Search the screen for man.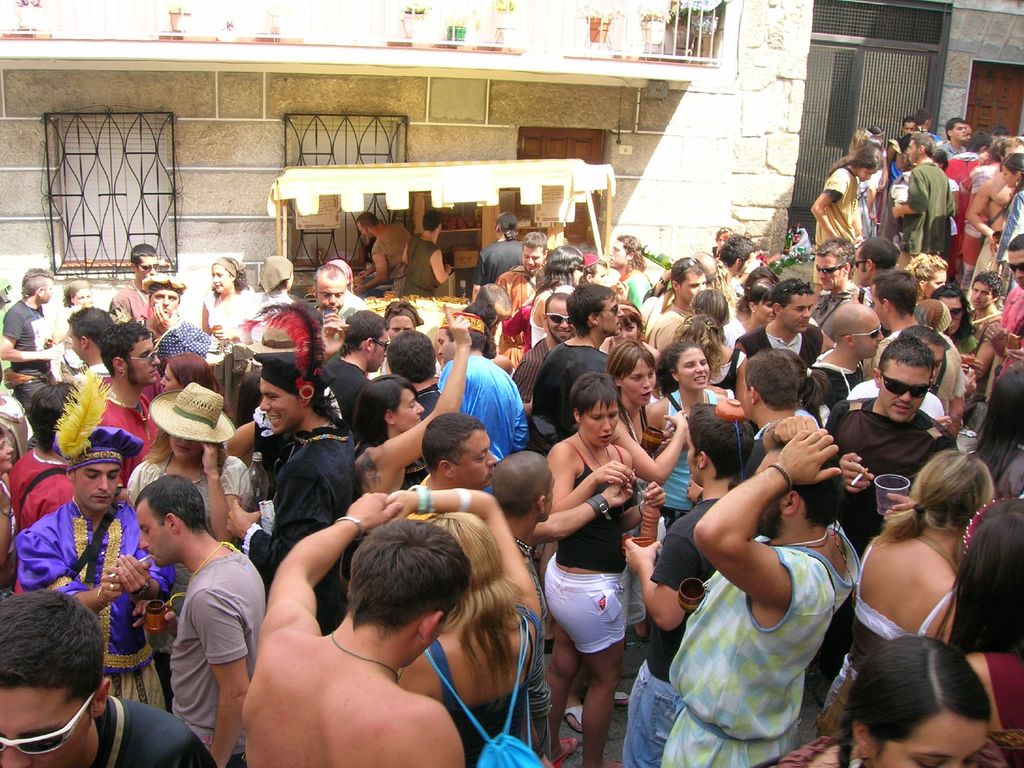
Found at (left=401, top=208, right=452, bottom=301).
